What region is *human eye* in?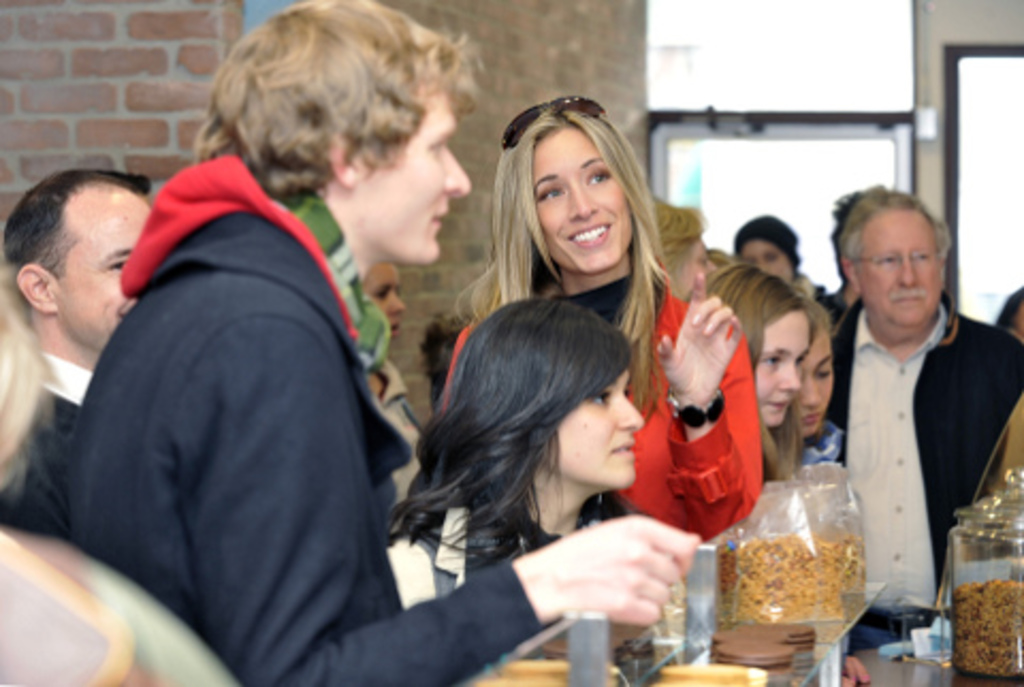
locate(109, 256, 128, 275).
